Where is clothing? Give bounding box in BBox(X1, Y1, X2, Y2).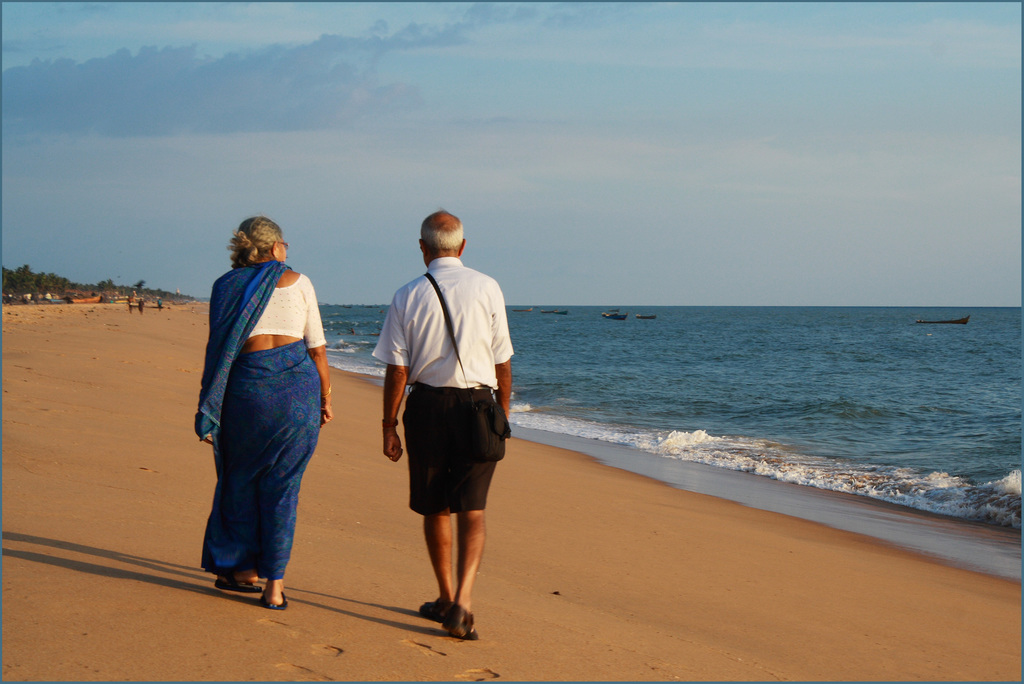
BBox(127, 298, 136, 306).
